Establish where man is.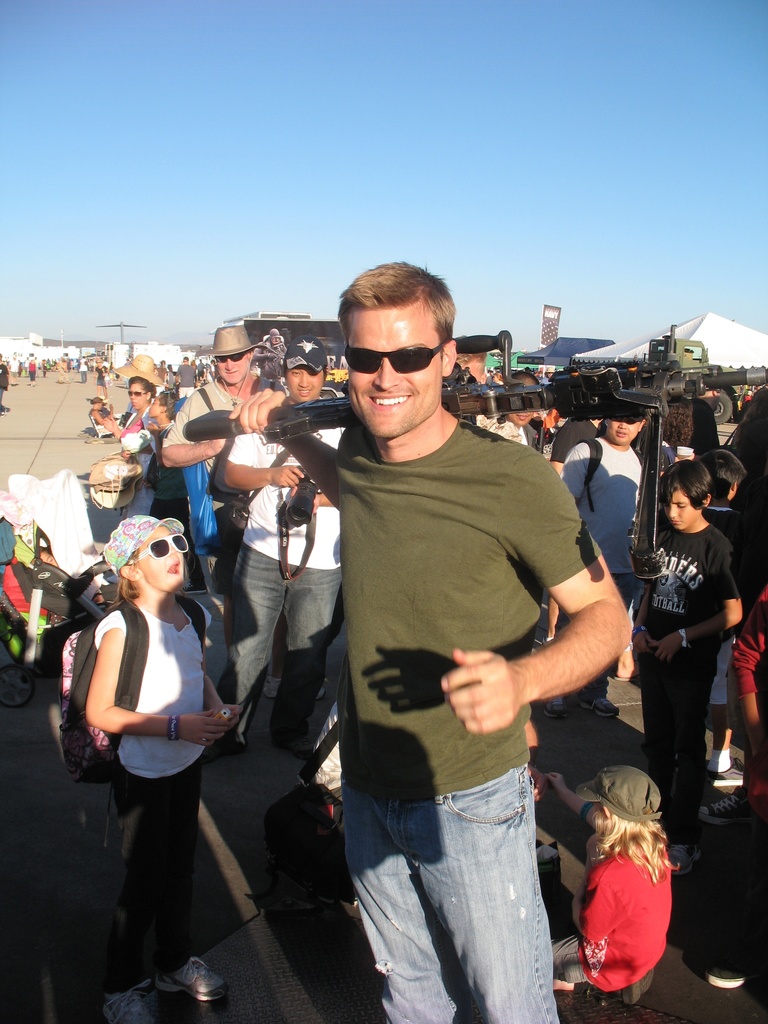
Established at 212,250,627,1023.
